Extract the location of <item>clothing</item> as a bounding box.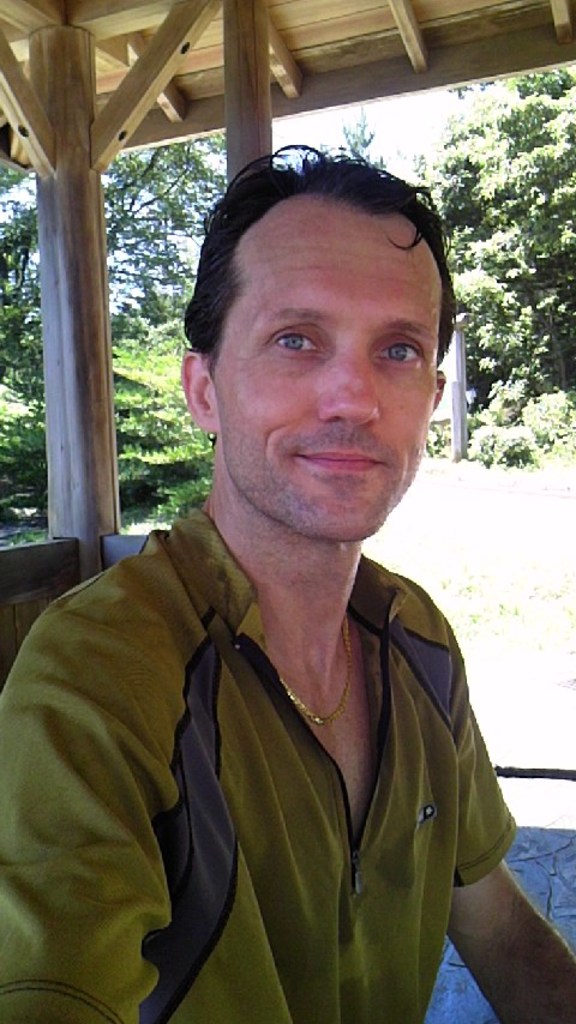
left=37, top=426, right=526, bottom=1018.
